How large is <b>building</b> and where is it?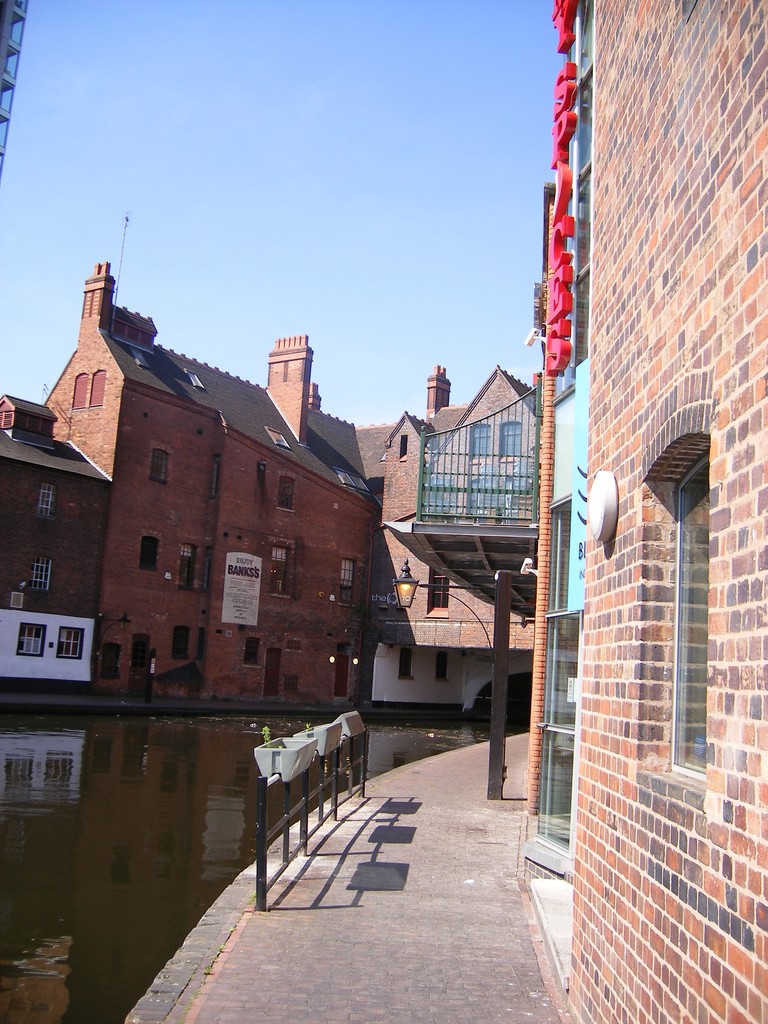
Bounding box: l=0, t=395, r=113, b=689.
